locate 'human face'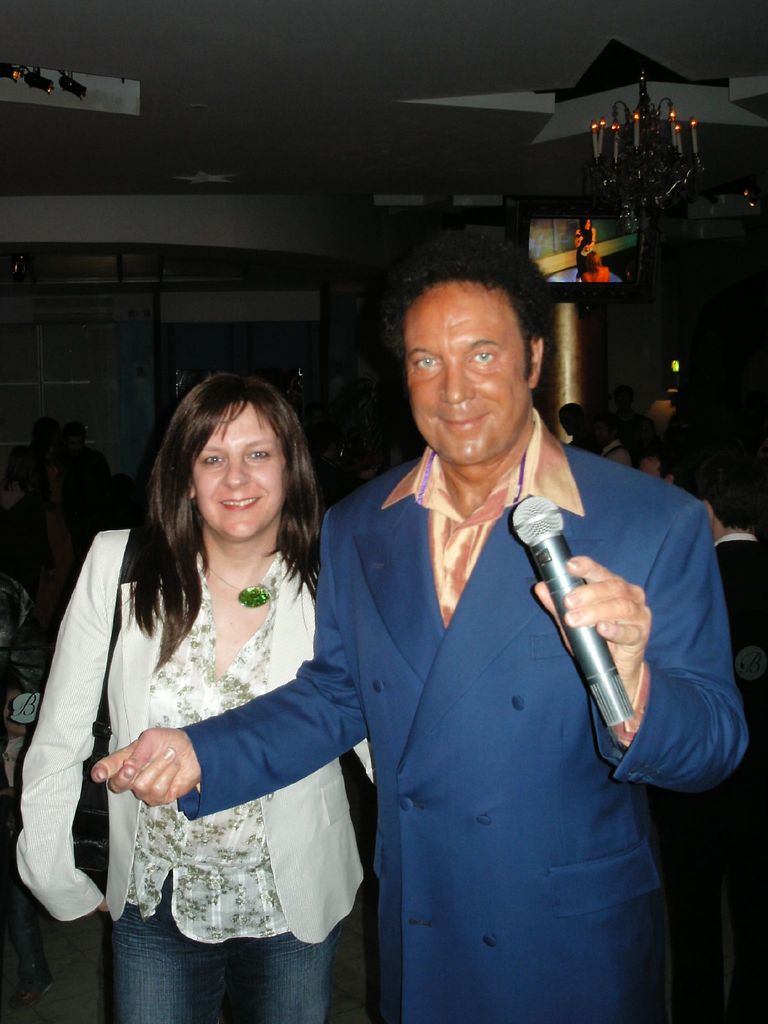
crop(403, 282, 529, 468)
